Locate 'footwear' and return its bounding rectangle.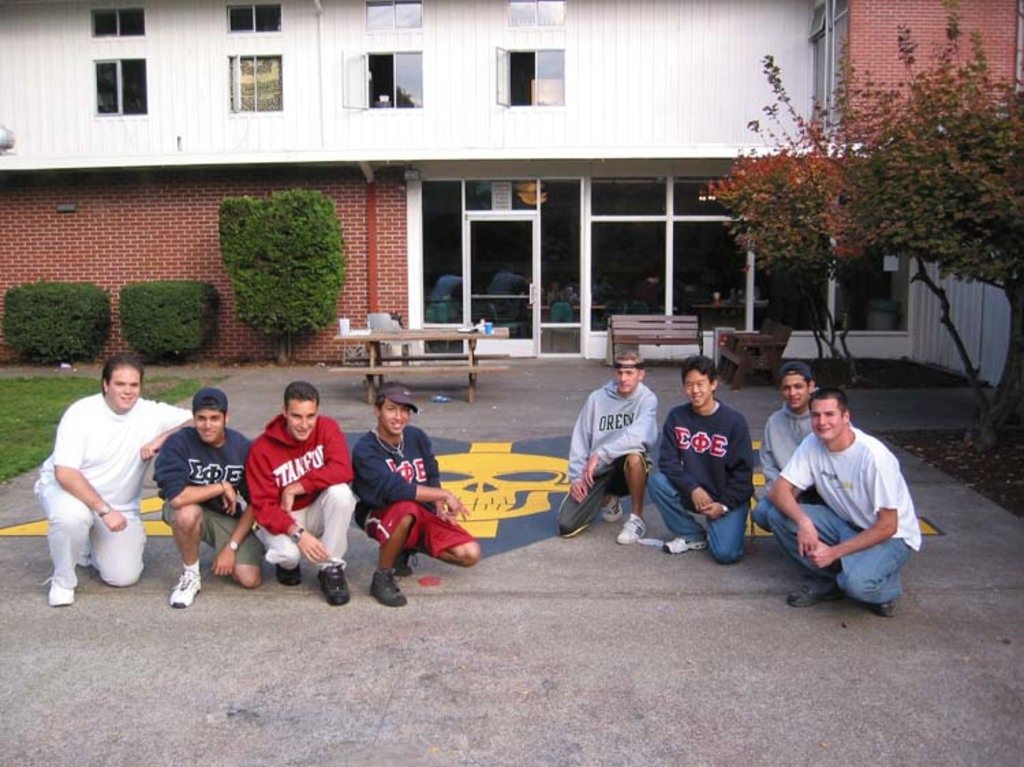
bbox(171, 570, 198, 605).
